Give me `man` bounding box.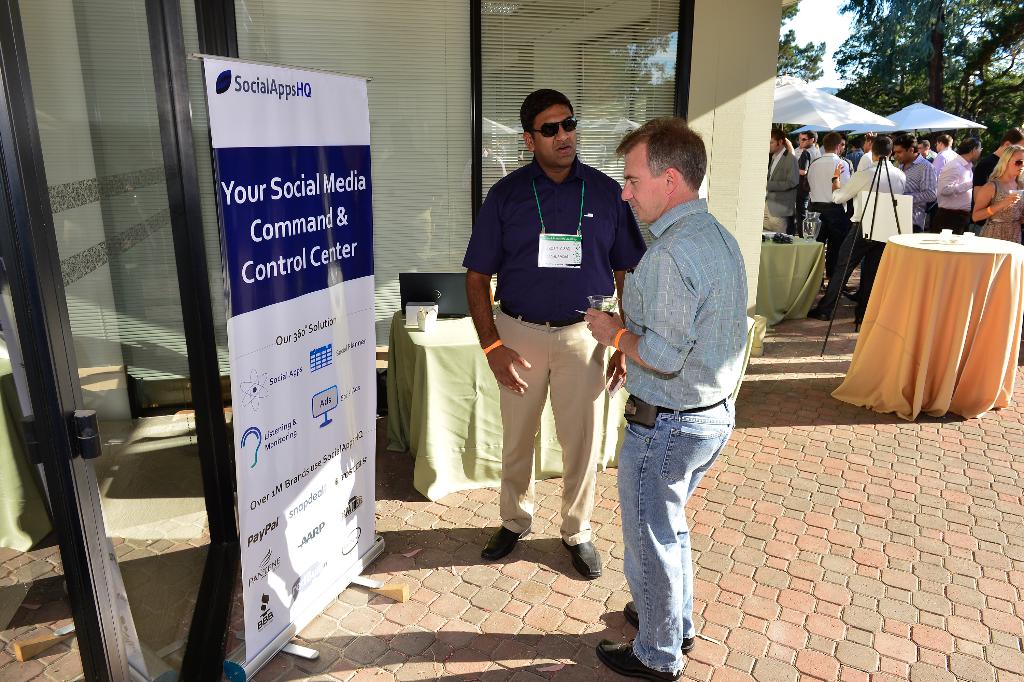
BBox(927, 111, 978, 226).
